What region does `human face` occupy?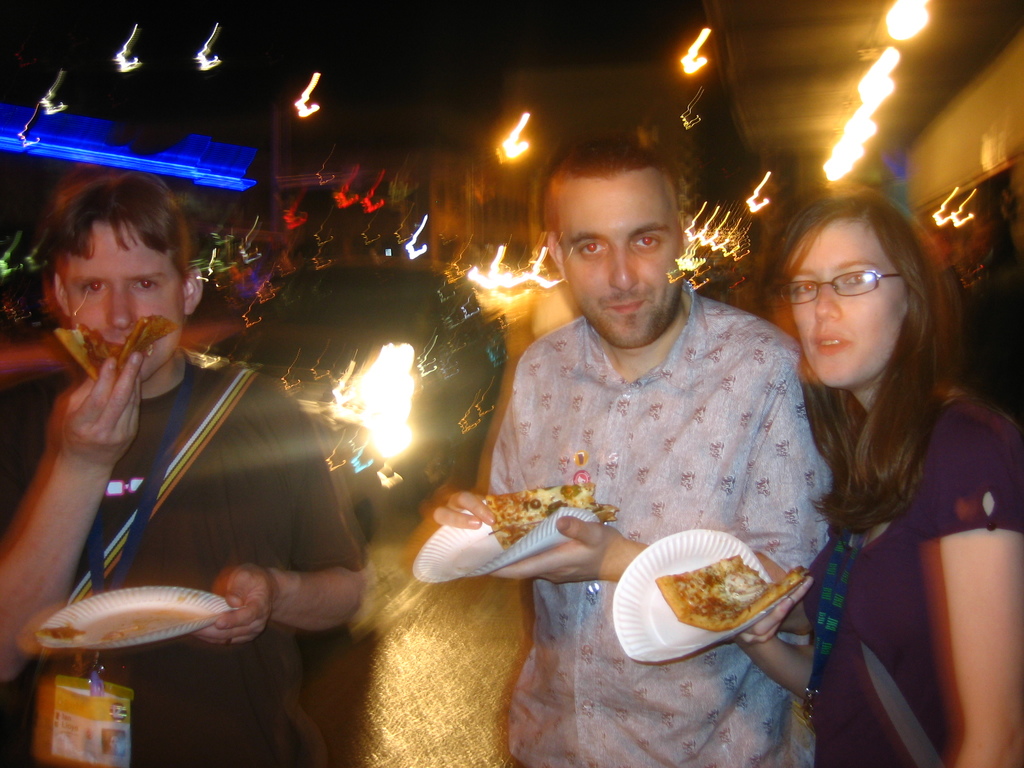
[64, 221, 183, 379].
